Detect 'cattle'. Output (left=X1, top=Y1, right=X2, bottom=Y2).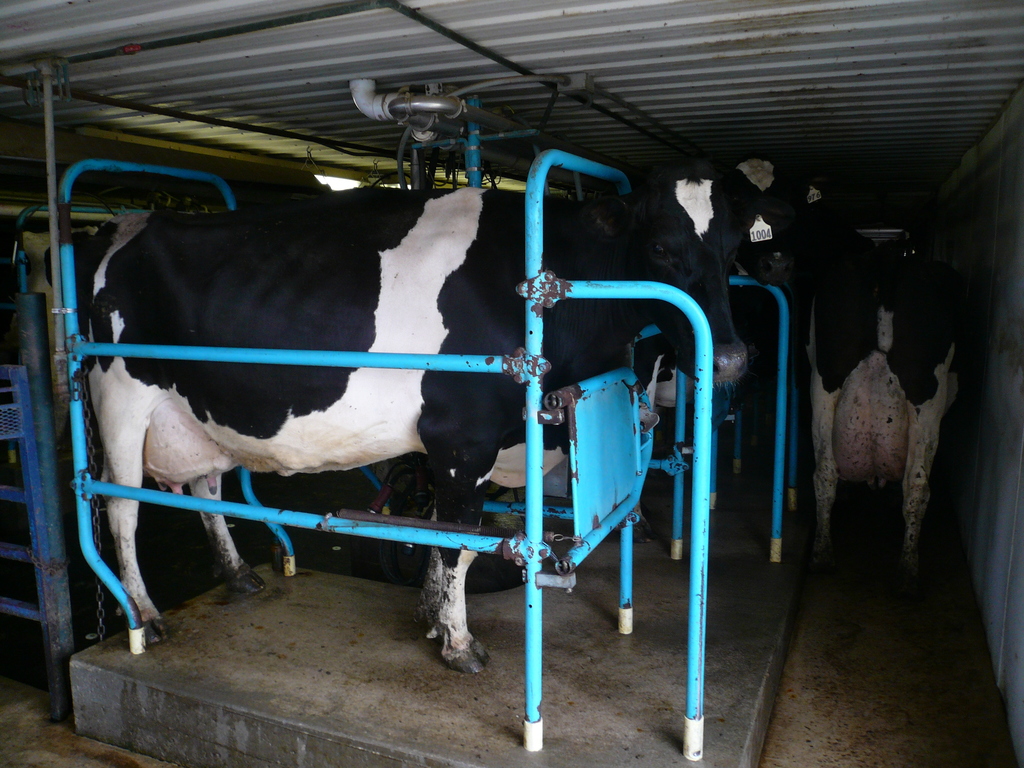
(left=825, top=239, right=996, bottom=556).
